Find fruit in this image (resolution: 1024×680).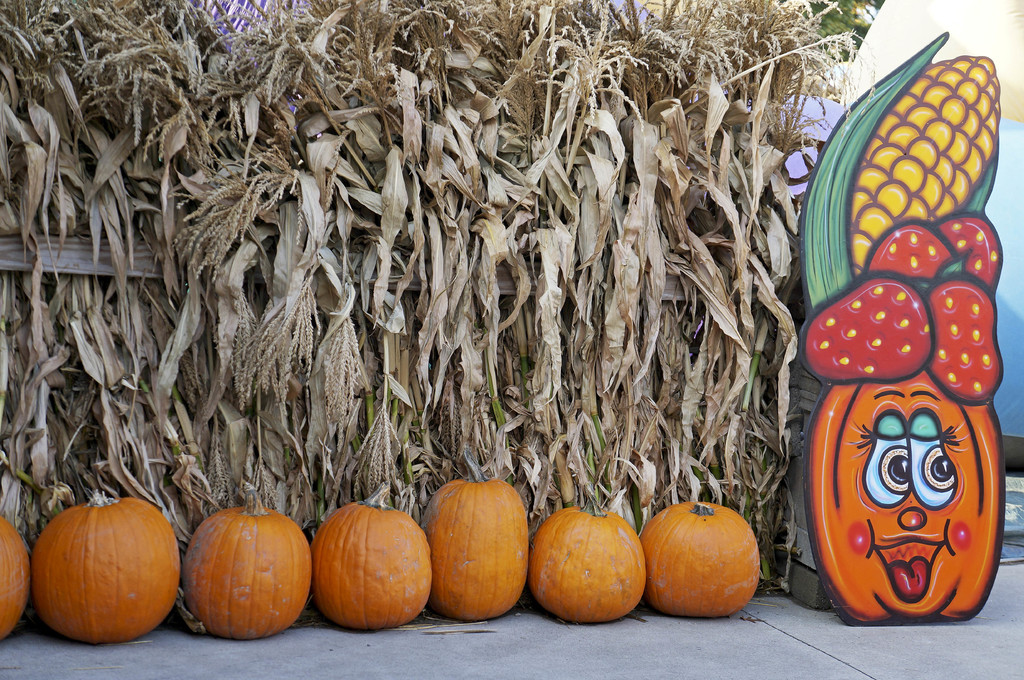
313 489 434 632.
